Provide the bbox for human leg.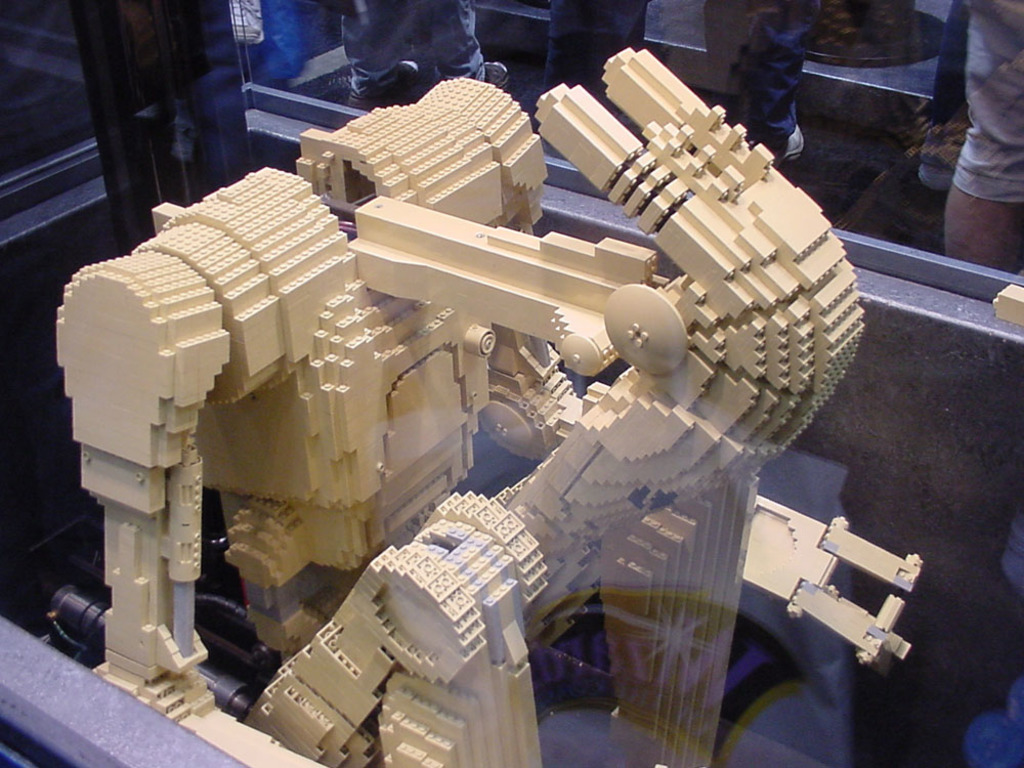
crop(346, 0, 422, 111).
